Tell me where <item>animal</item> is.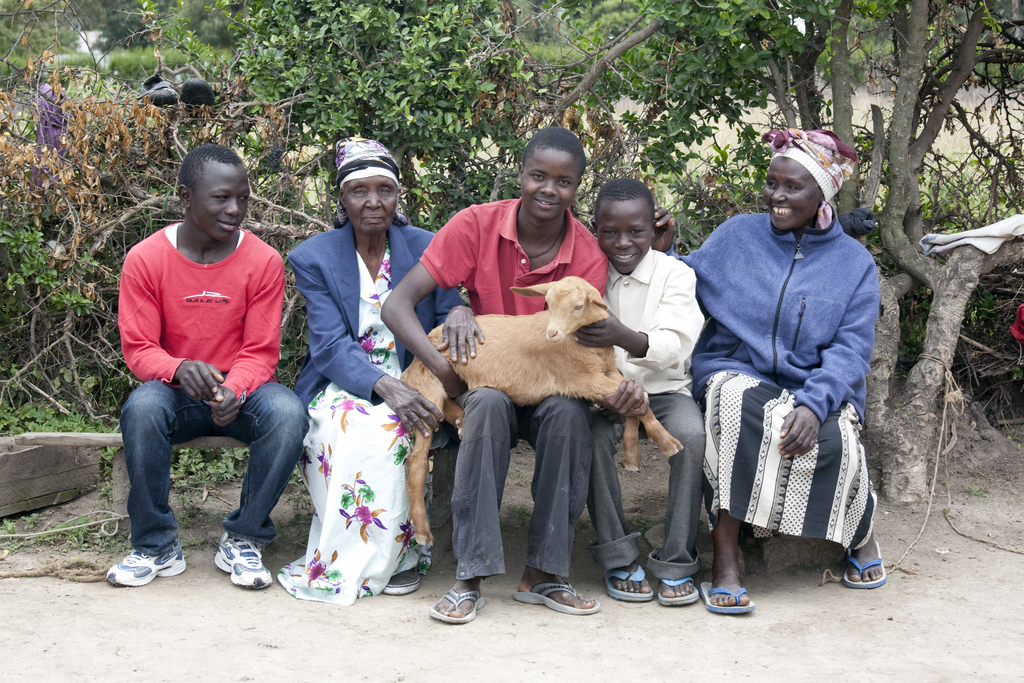
<item>animal</item> is at <box>395,270,685,579</box>.
